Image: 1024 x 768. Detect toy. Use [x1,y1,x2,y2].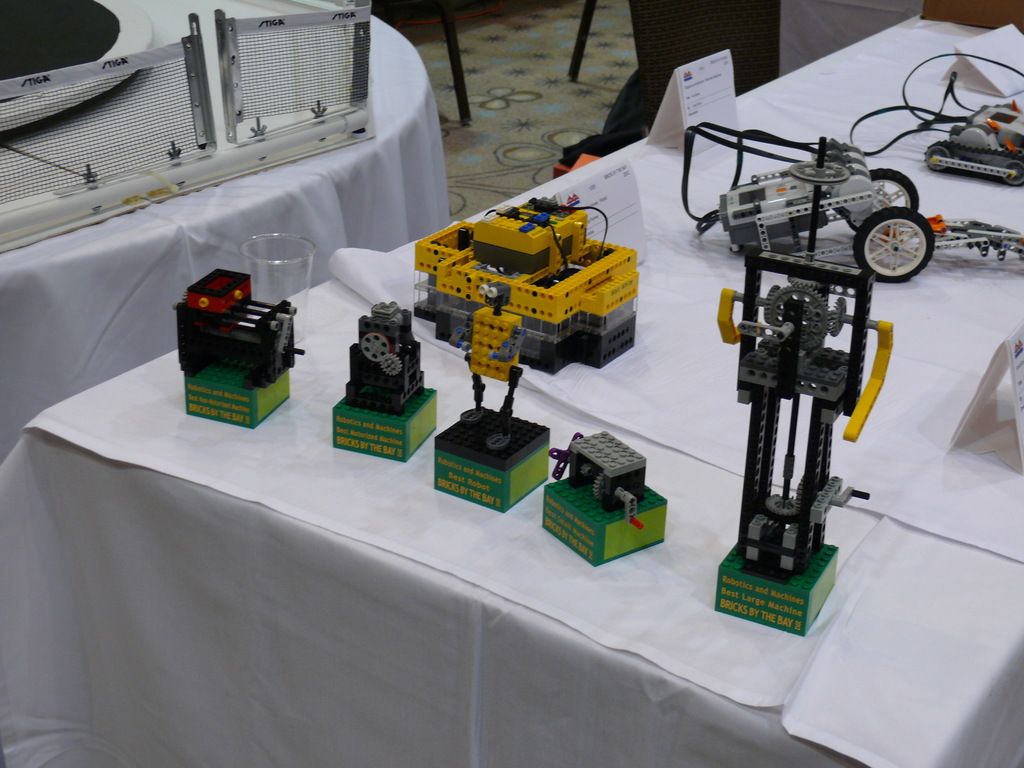
[395,175,680,381].
